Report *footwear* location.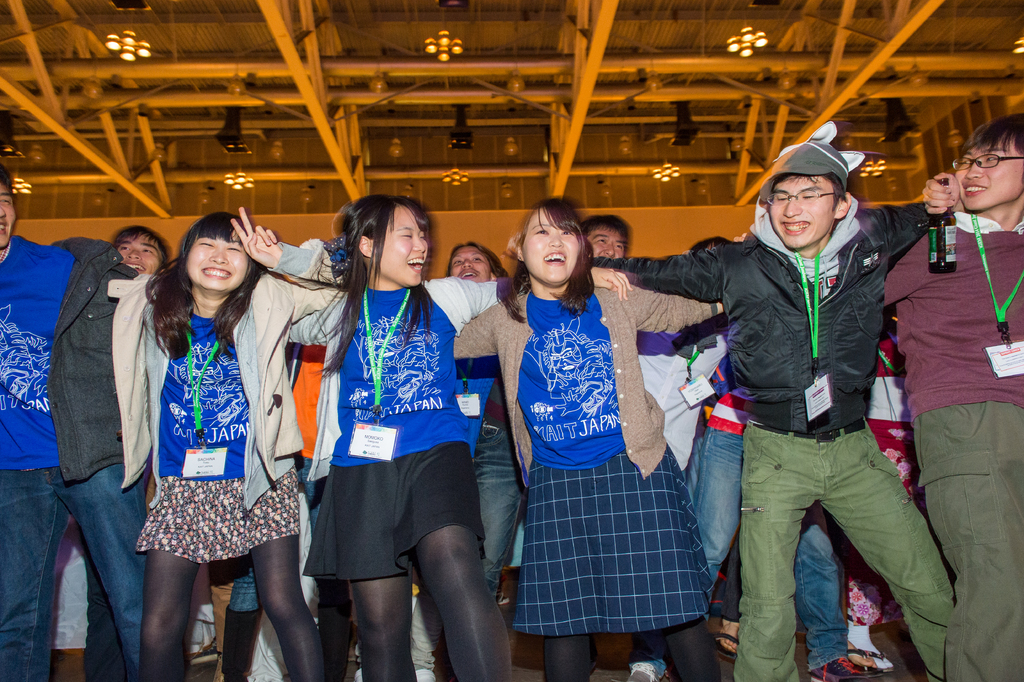
Report: bbox=[845, 644, 893, 674].
